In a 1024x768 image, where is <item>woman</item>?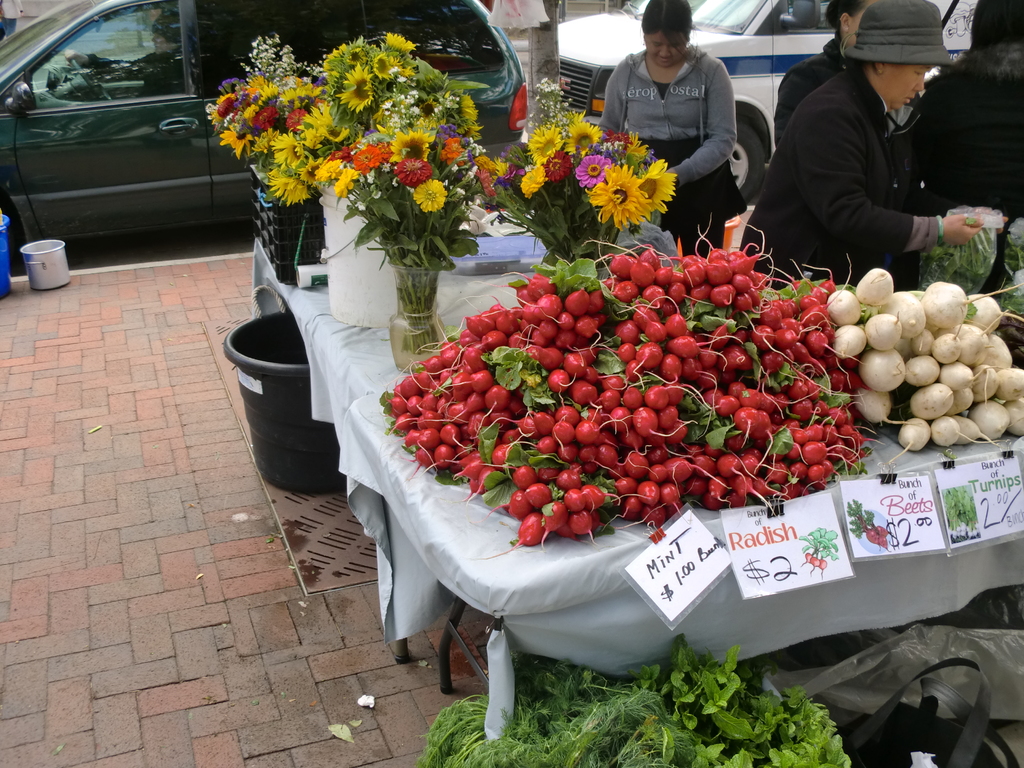
x1=737, y1=0, x2=988, y2=298.
